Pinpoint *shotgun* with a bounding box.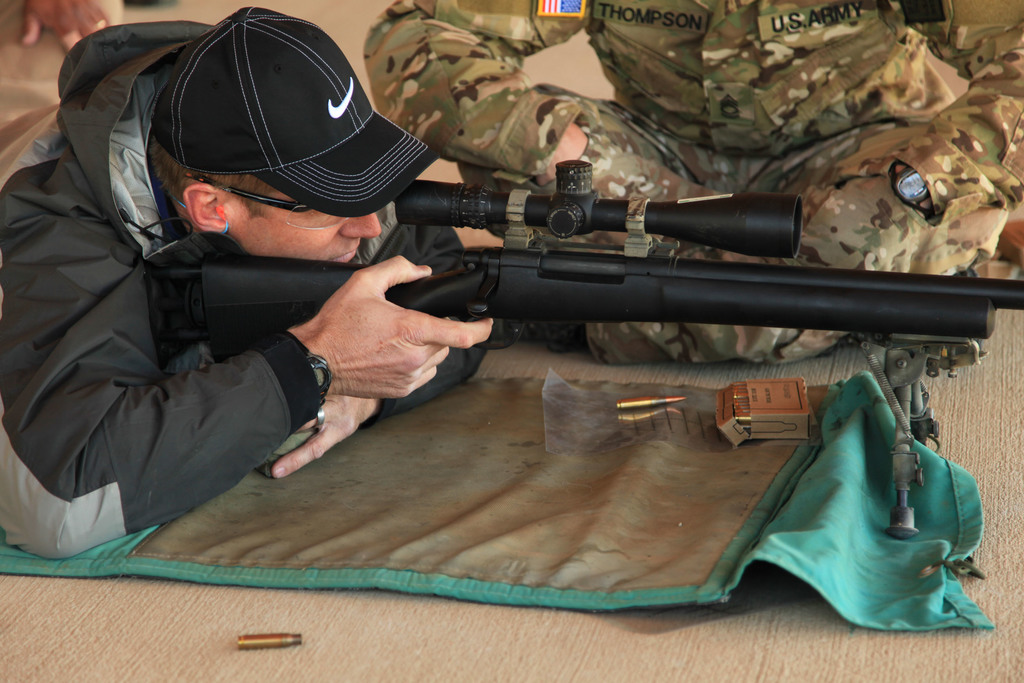
143 160 1023 362.
